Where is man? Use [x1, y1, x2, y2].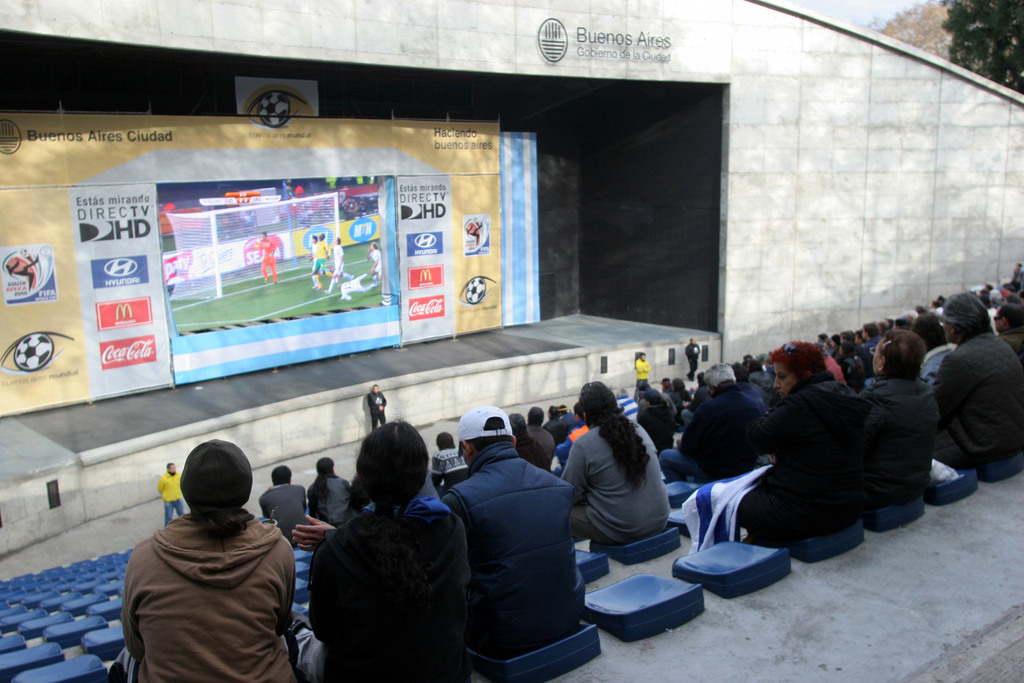
[254, 235, 282, 286].
